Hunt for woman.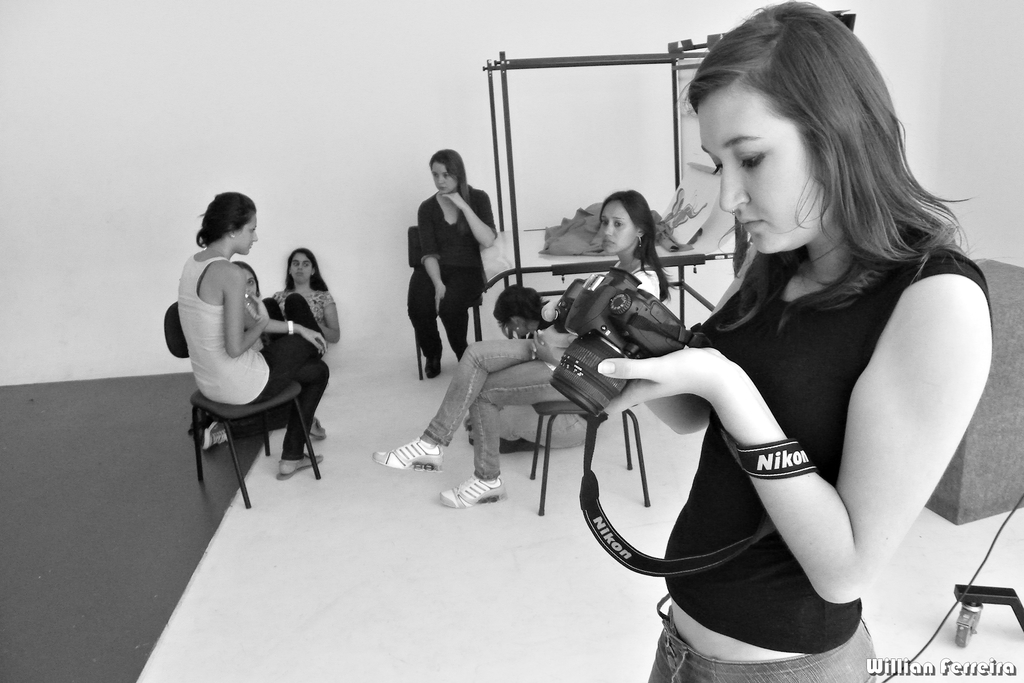
Hunted down at left=371, top=189, right=672, bottom=513.
